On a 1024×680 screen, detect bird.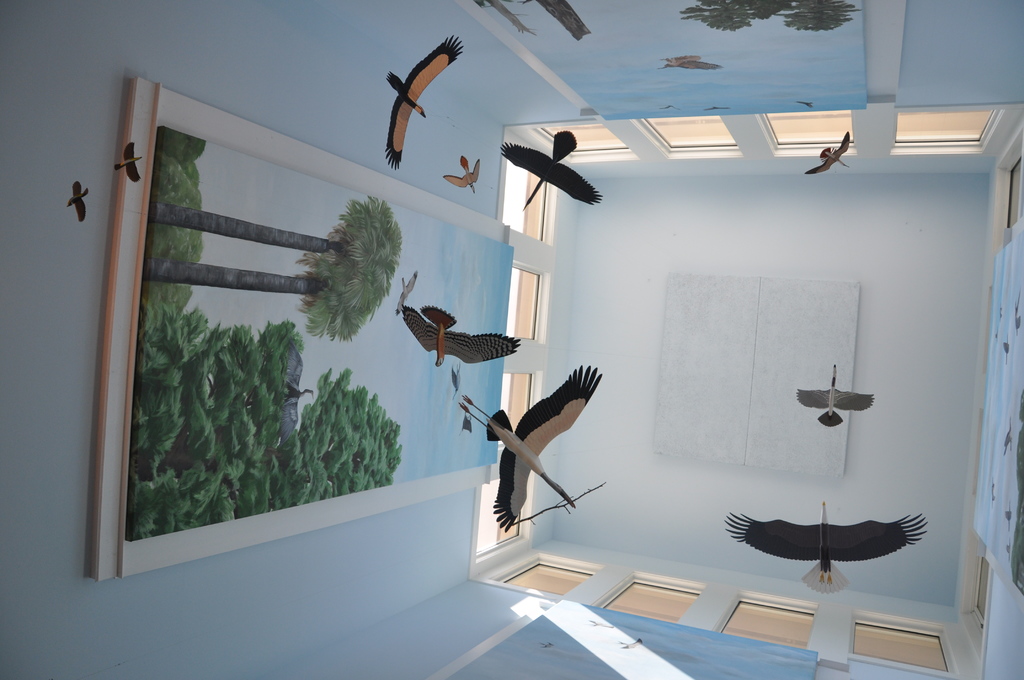
(left=500, top=130, right=600, bottom=213).
